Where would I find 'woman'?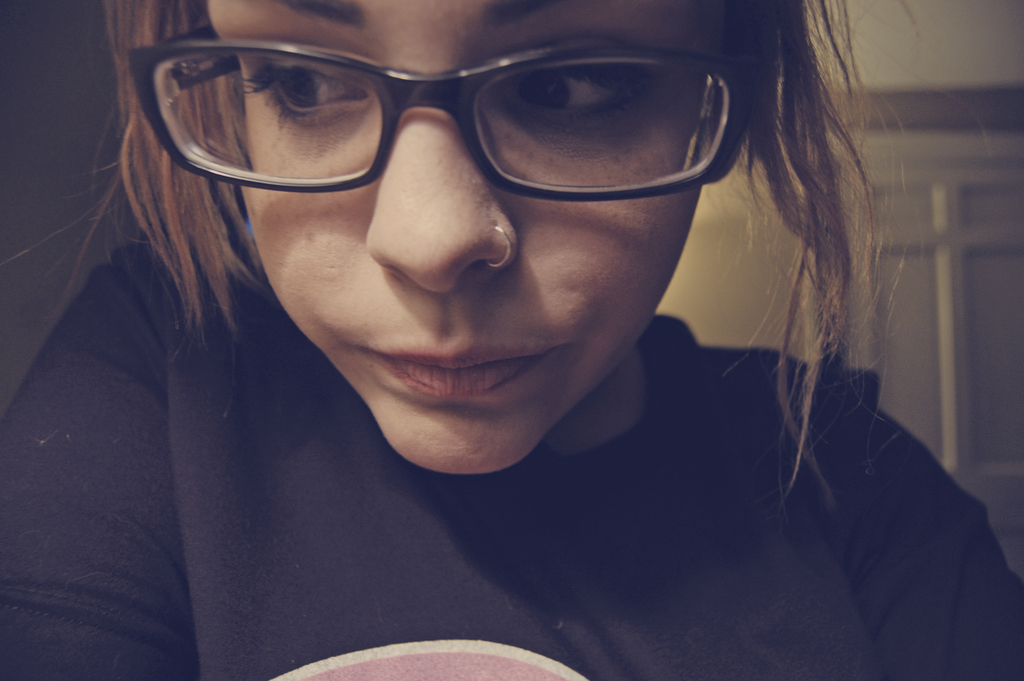
At [38,0,932,632].
